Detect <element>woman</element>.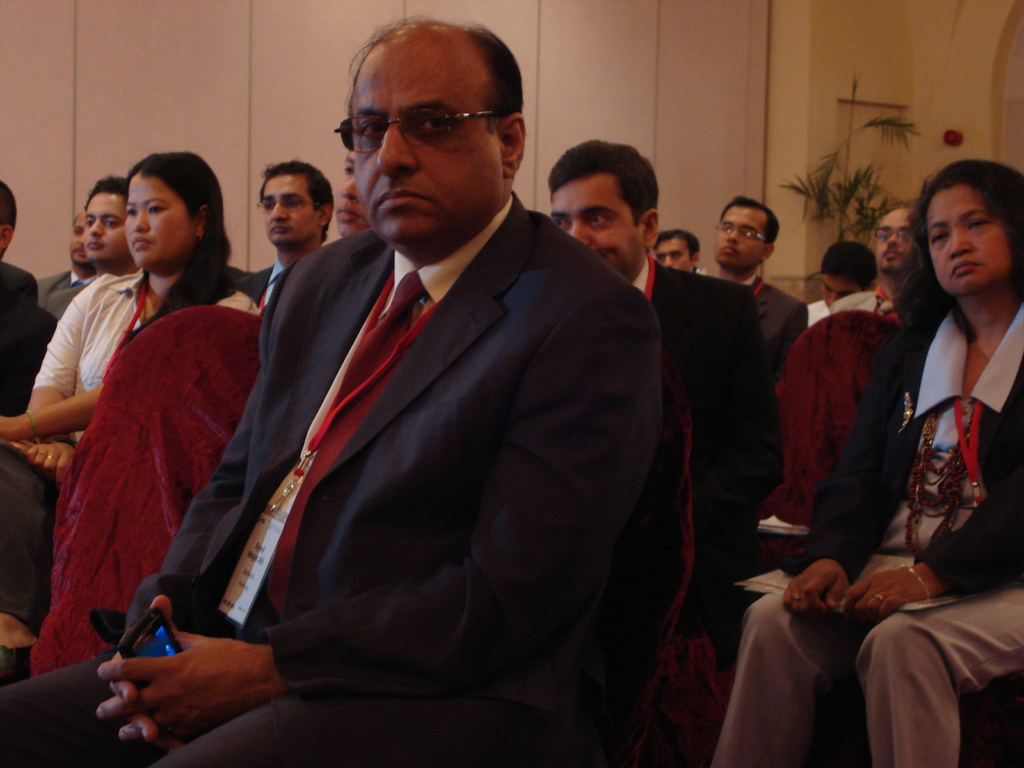
Detected at (34, 160, 270, 692).
